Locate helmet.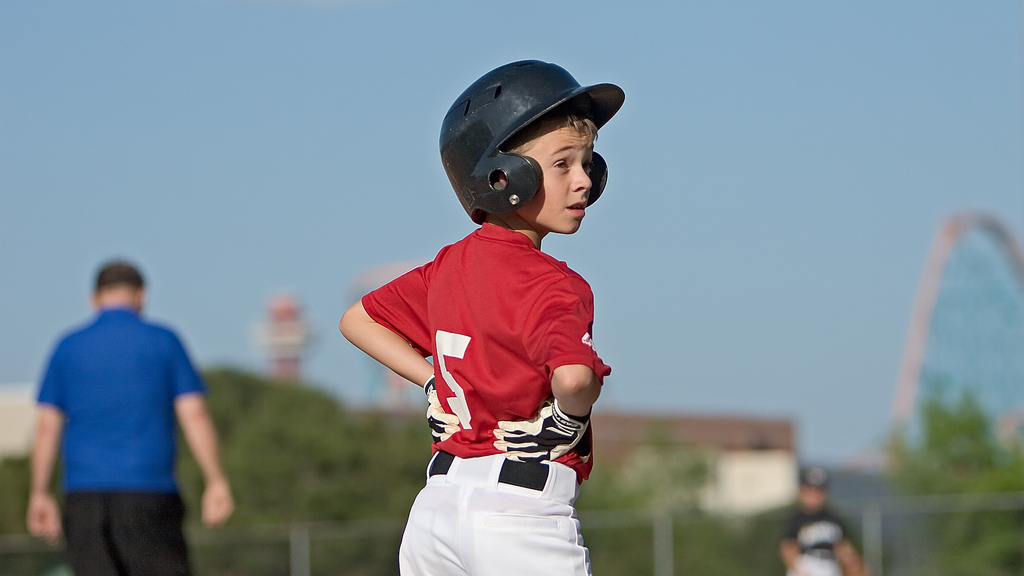
Bounding box: x1=426 y1=54 x2=604 y2=241.
